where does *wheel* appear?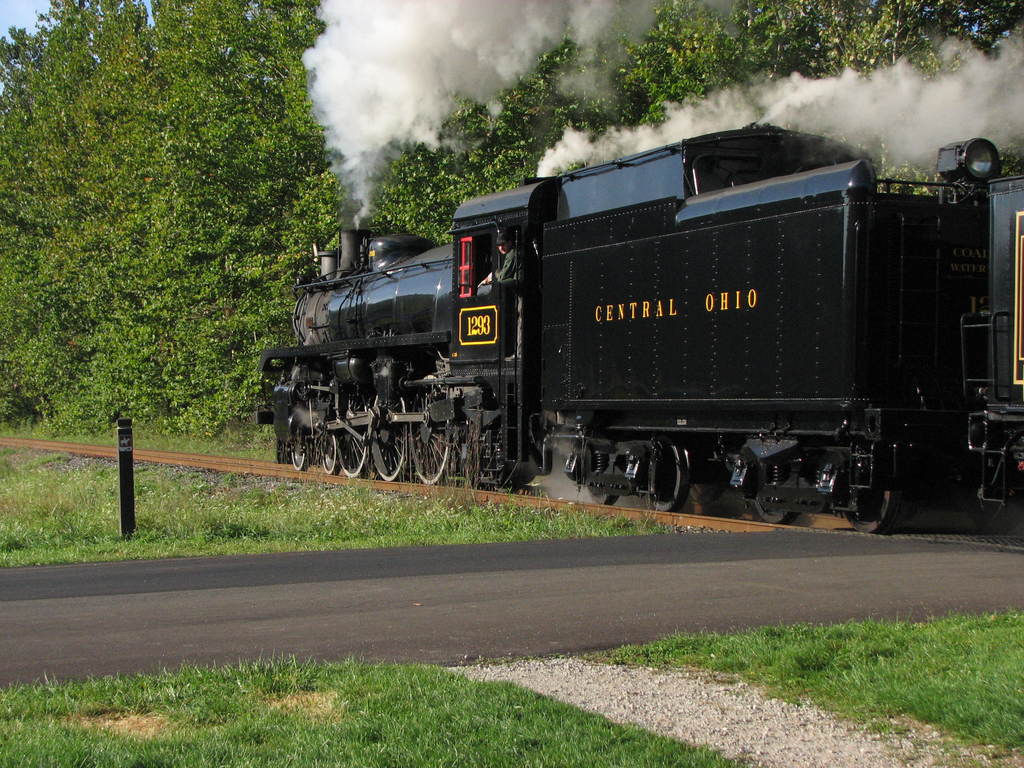
Appears at bbox=[846, 488, 893, 531].
